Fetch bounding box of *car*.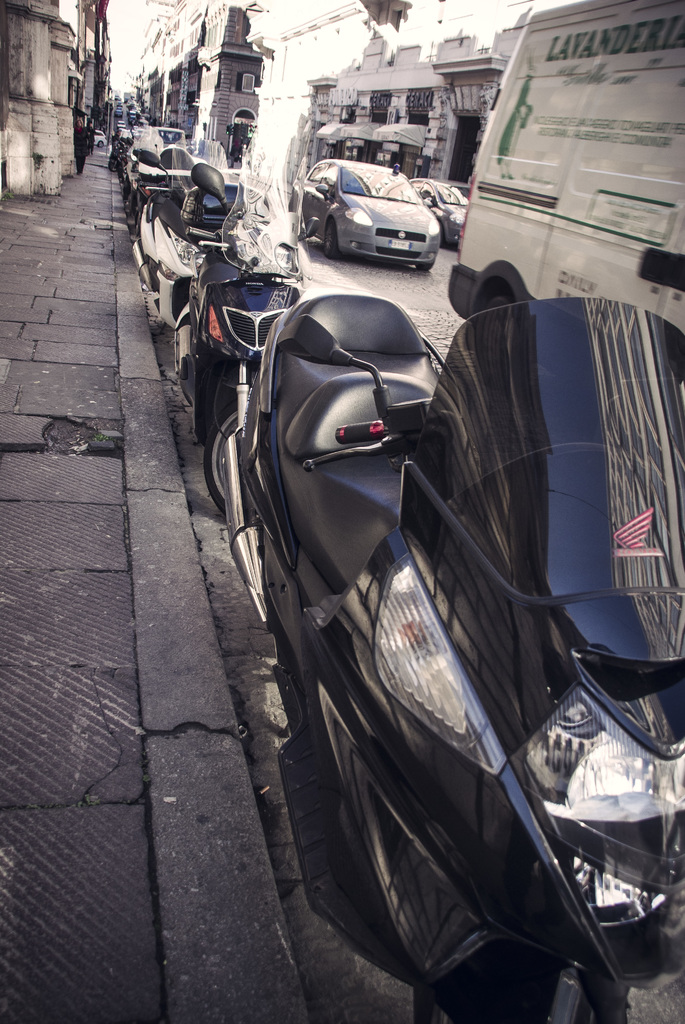
Bbox: {"x1": 408, "y1": 178, "x2": 468, "y2": 248}.
